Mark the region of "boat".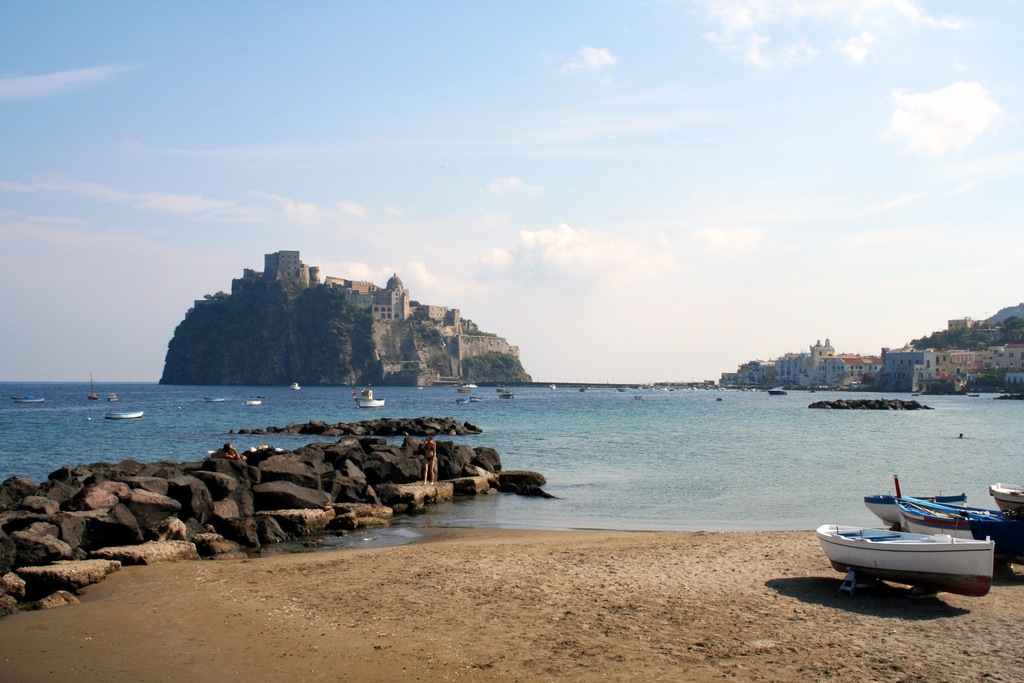
Region: {"left": 207, "top": 397, "right": 230, "bottom": 403}.
